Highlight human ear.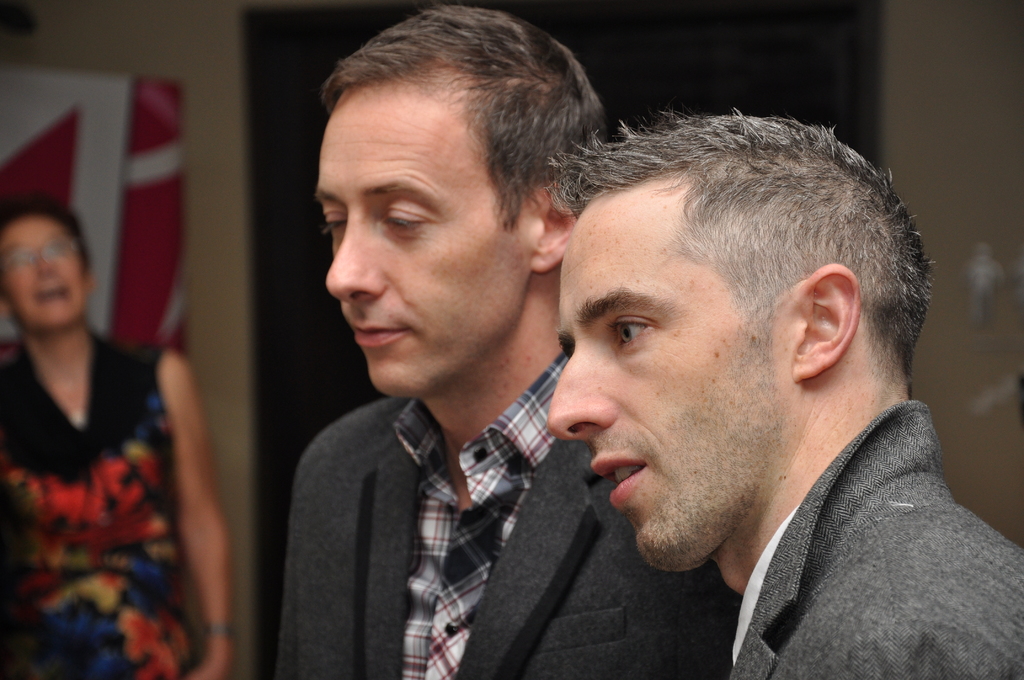
Highlighted region: bbox=[792, 261, 860, 379].
